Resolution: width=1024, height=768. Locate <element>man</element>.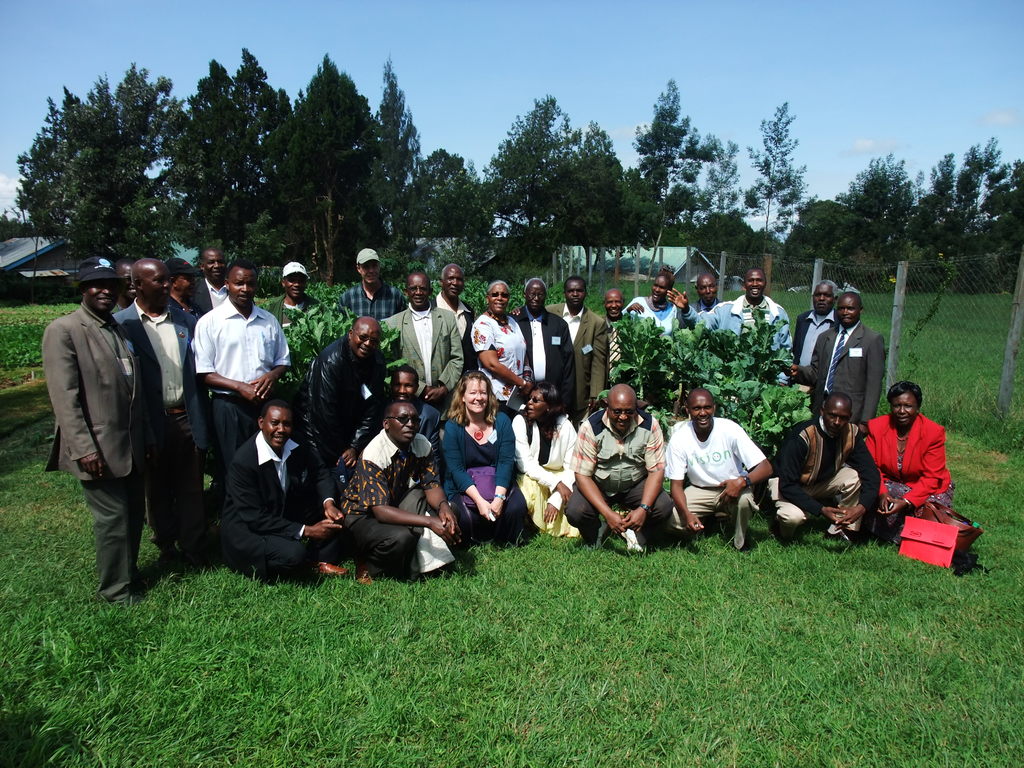
[x1=794, y1=289, x2=886, y2=431].
